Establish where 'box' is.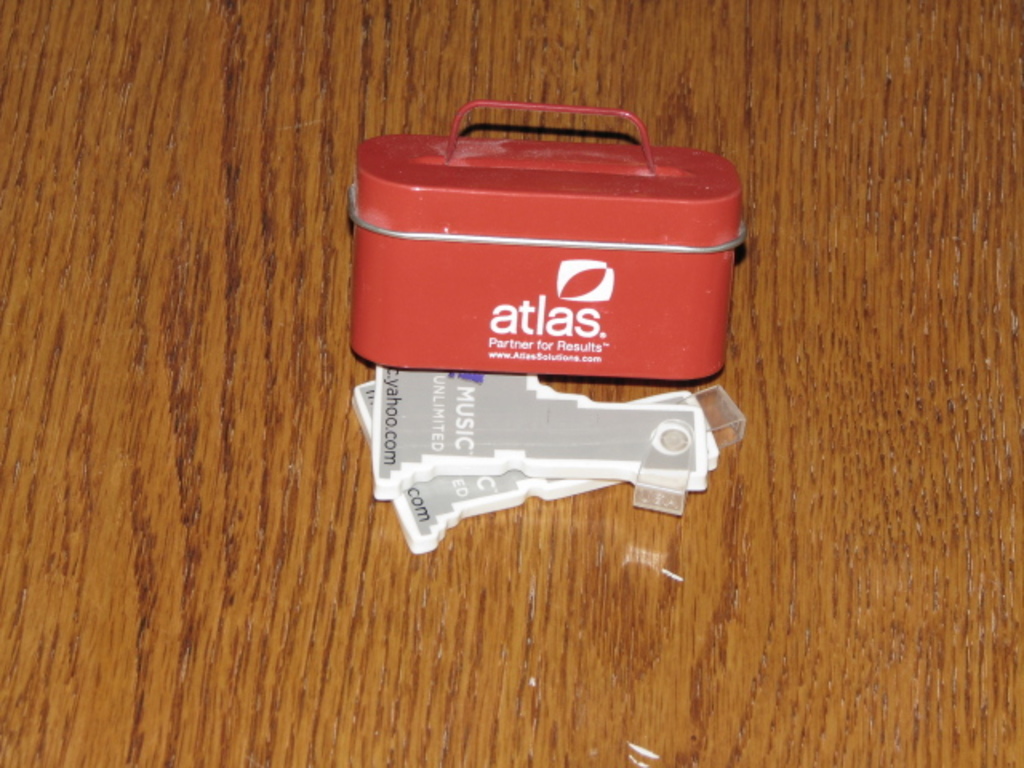
Established at crop(350, 101, 749, 386).
